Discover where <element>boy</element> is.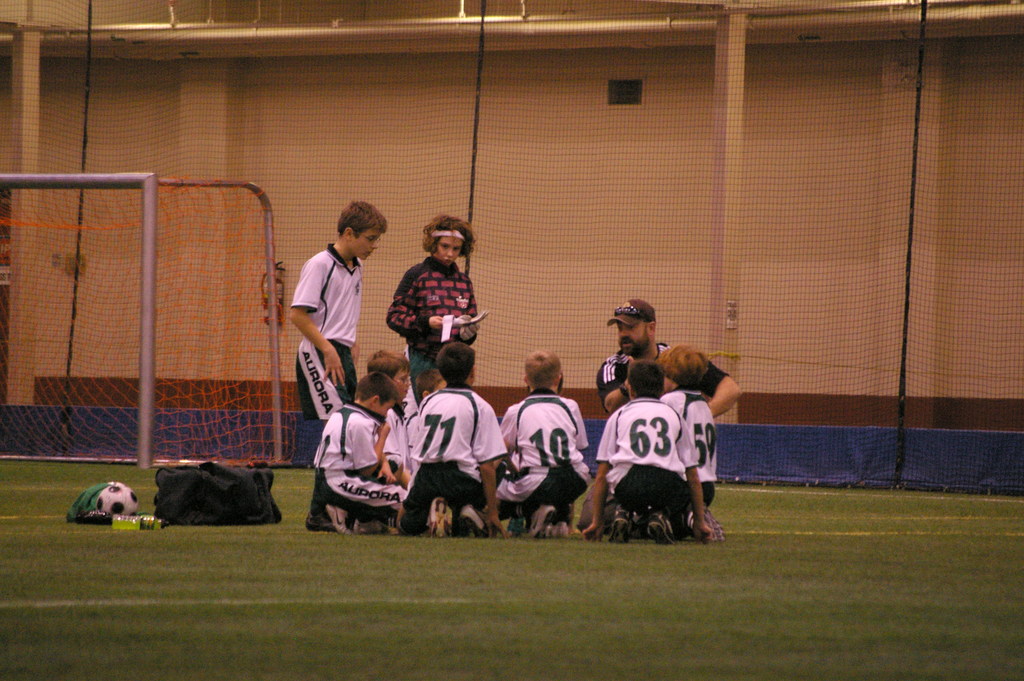
Discovered at left=390, top=368, right=513, bottom=542.
